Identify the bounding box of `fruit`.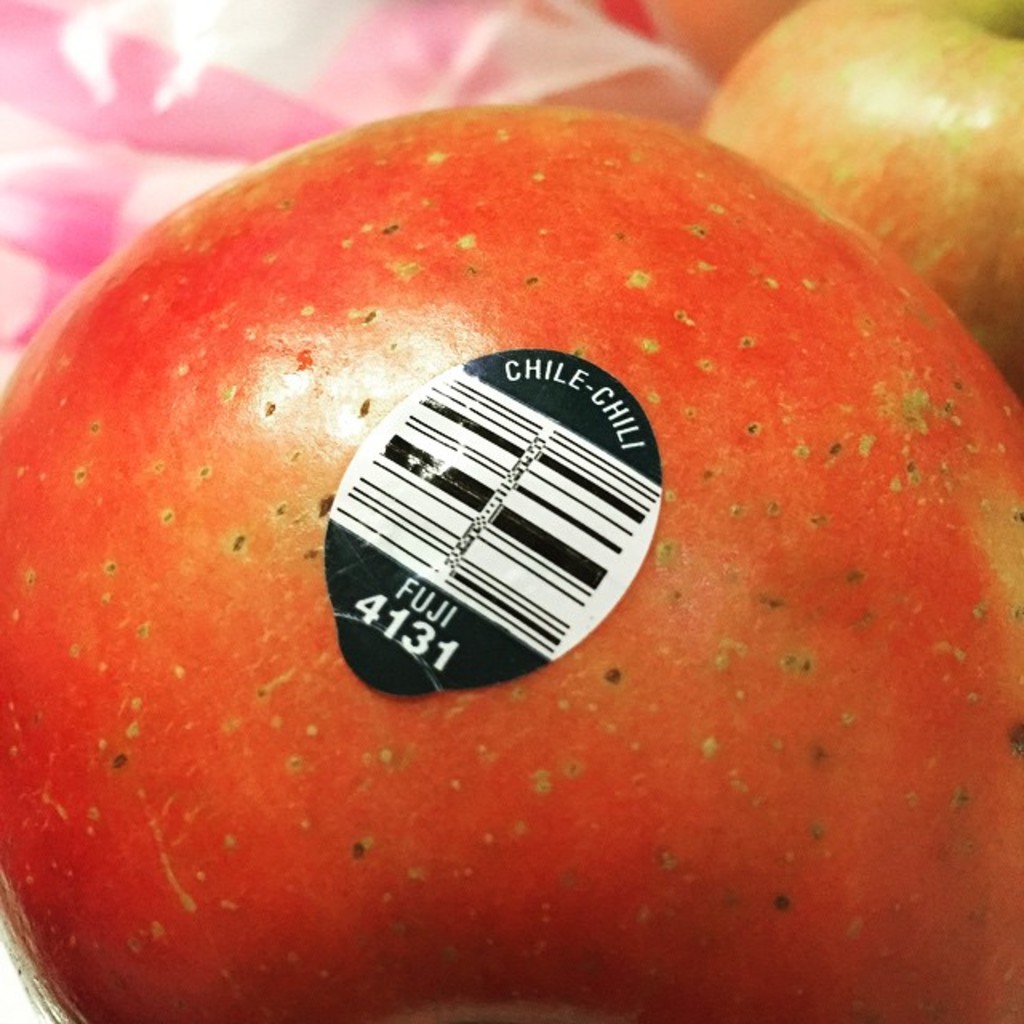
Rect(0, 109, 1022, 1022).
